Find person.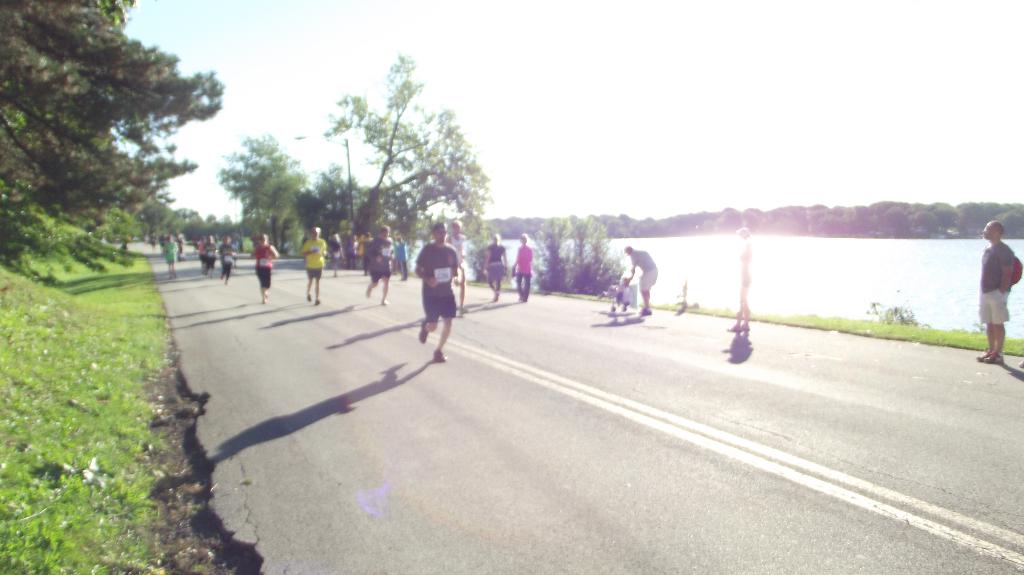
[978, 221, 1015, 366].
